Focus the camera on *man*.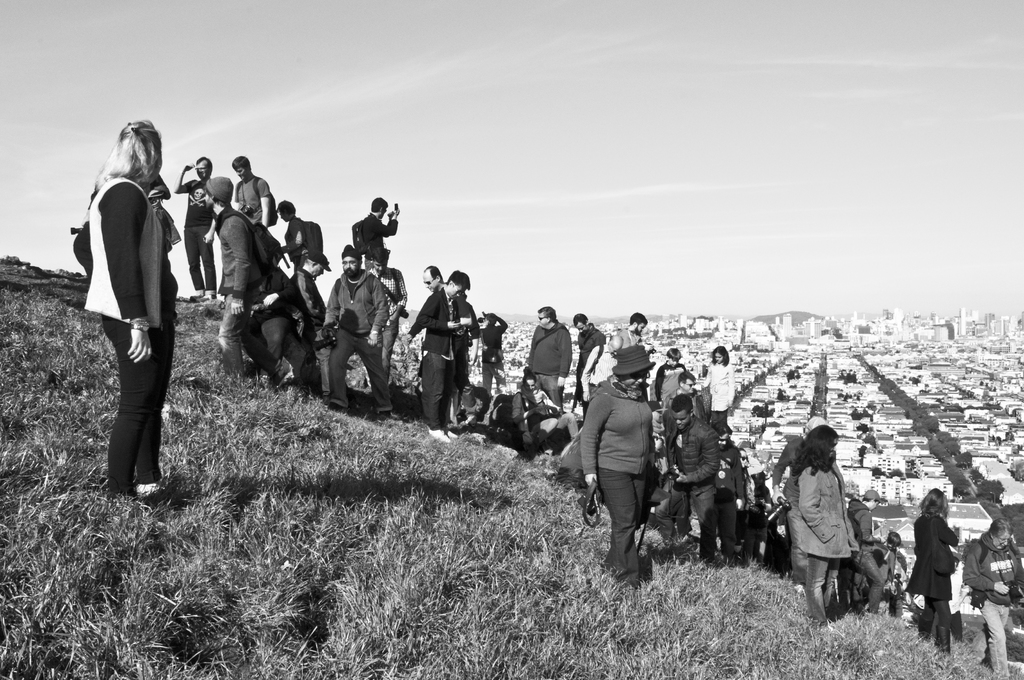
Focus region: (569, 309, 600, 407).
